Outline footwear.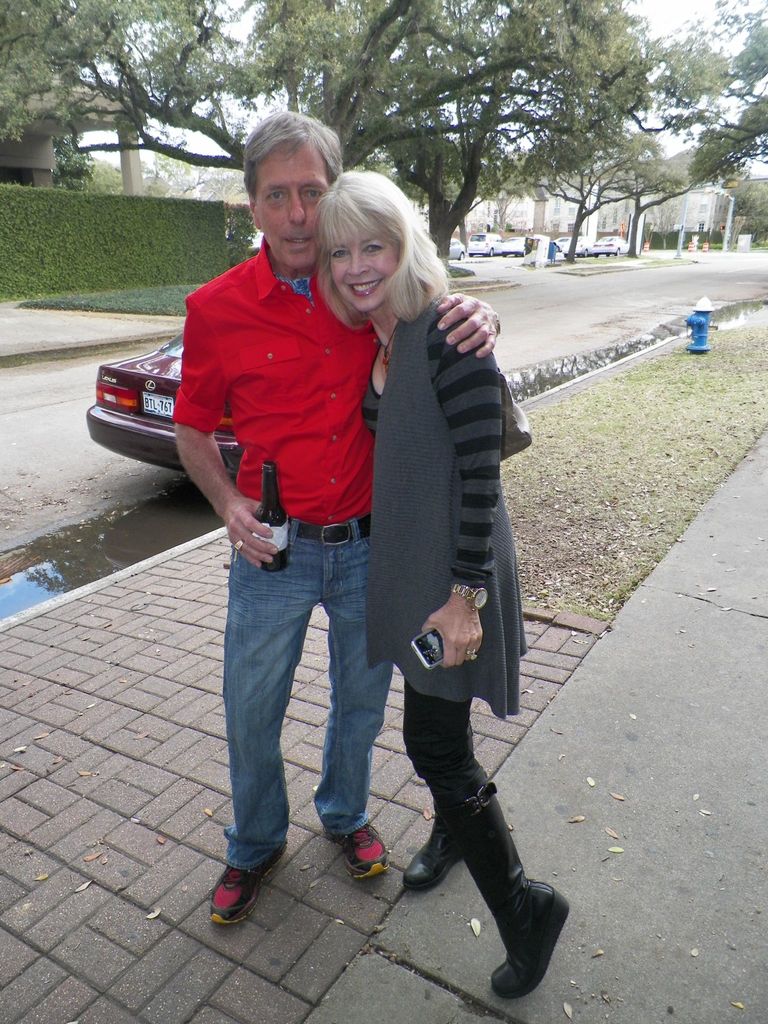
Outline: <box>411,763,567,1000</box>.
